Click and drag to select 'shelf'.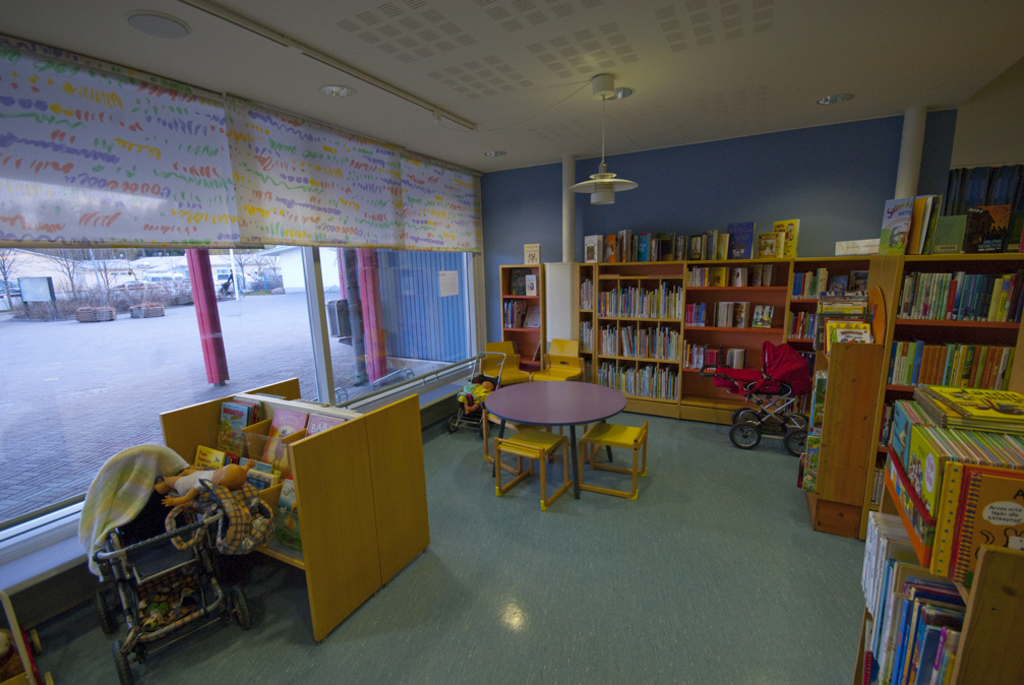
Selection: bbox=[863, 245, 1023, 542].
